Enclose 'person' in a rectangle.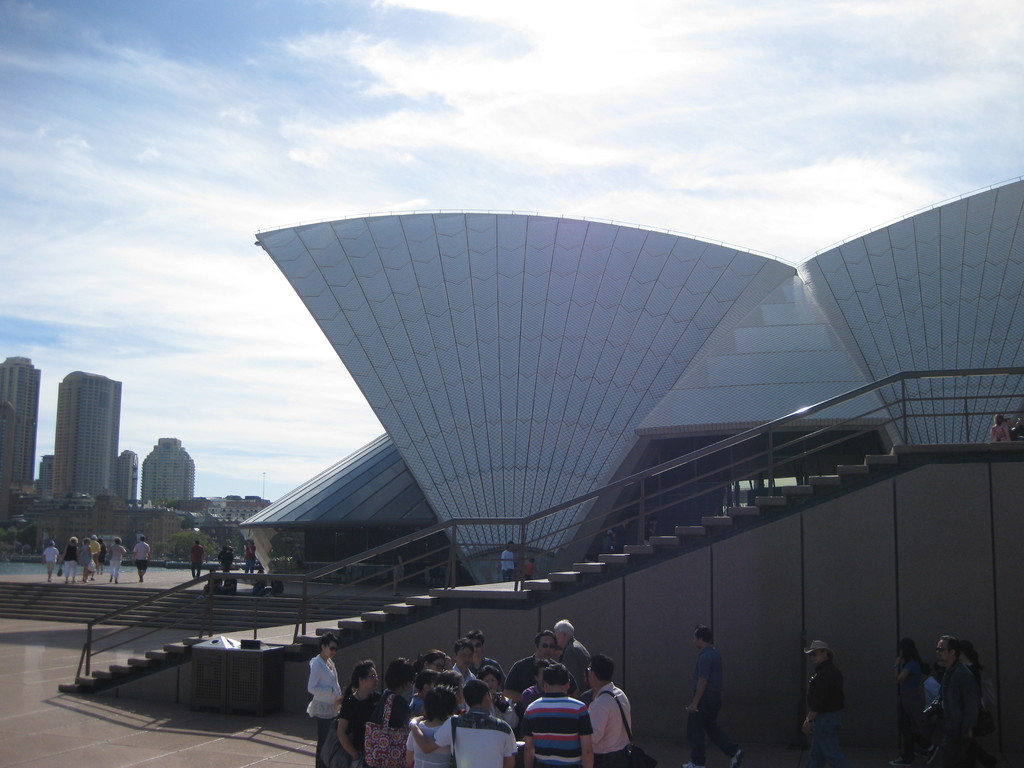
[x1=535, y1=616, x2=592, y2=660].
